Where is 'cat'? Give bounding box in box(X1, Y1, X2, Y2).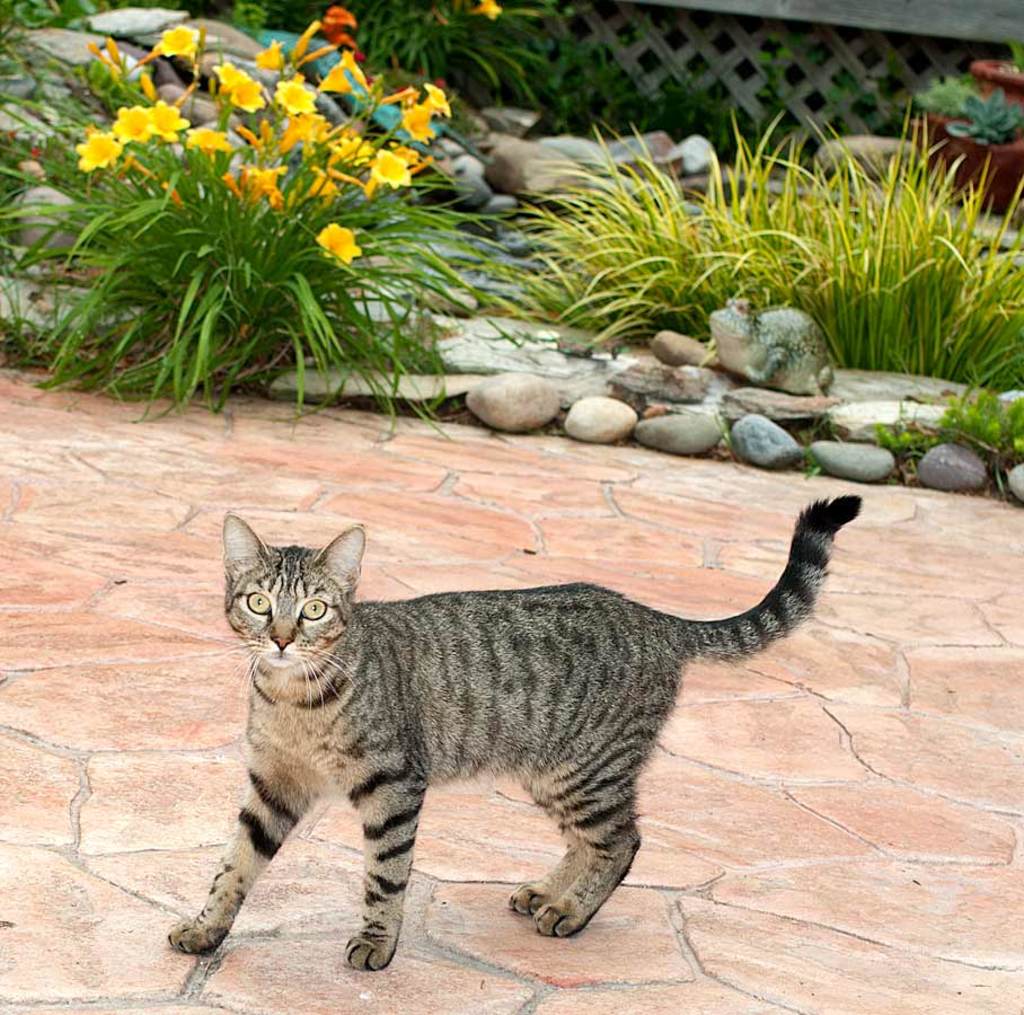
box(164, 495, 862, 965).
